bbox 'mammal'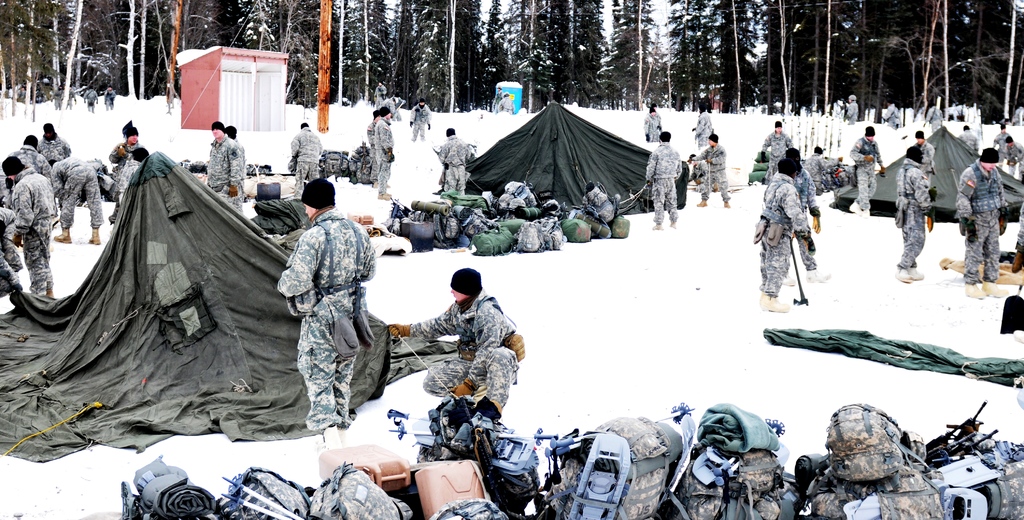
<box>223,122,246,158</box>
